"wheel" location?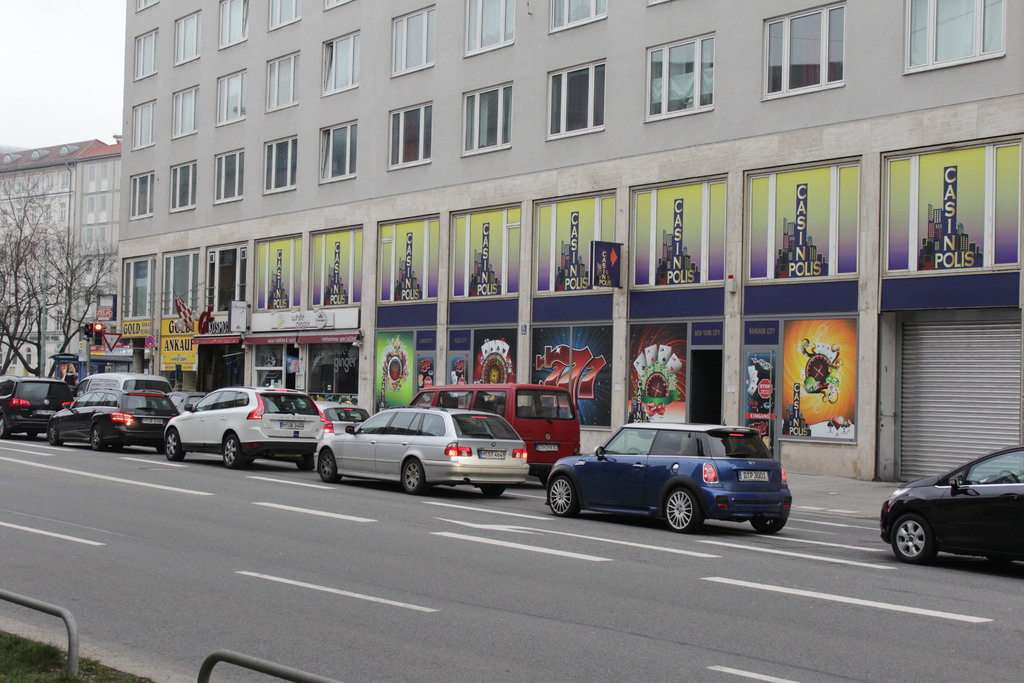
<box>319,452,340,483</box>
